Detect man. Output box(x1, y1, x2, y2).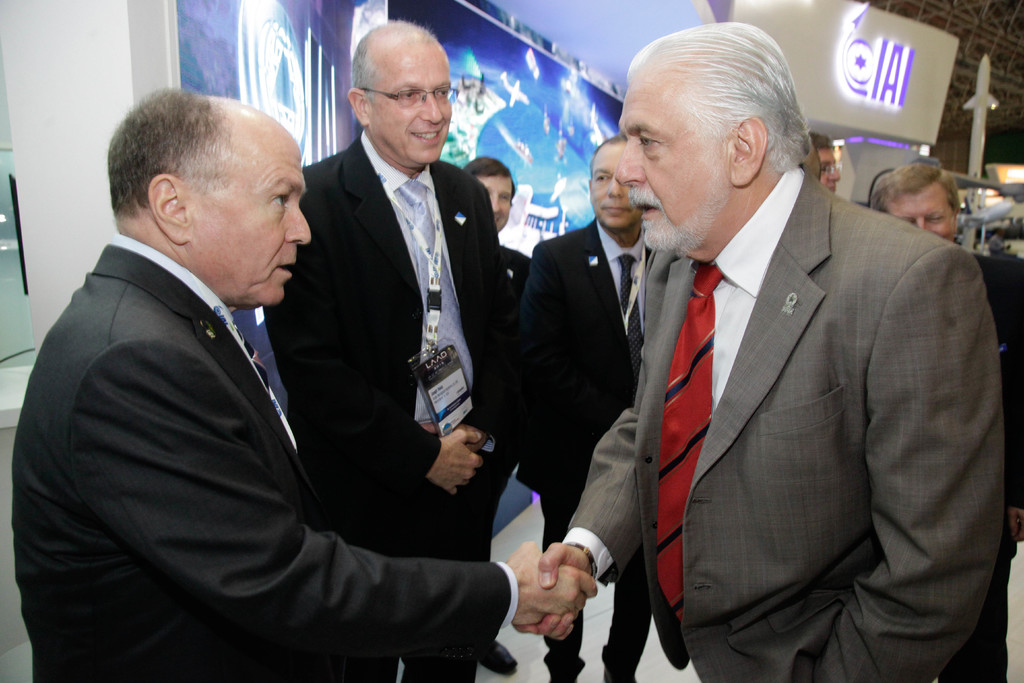
box(870, 154, 1023, 682).
